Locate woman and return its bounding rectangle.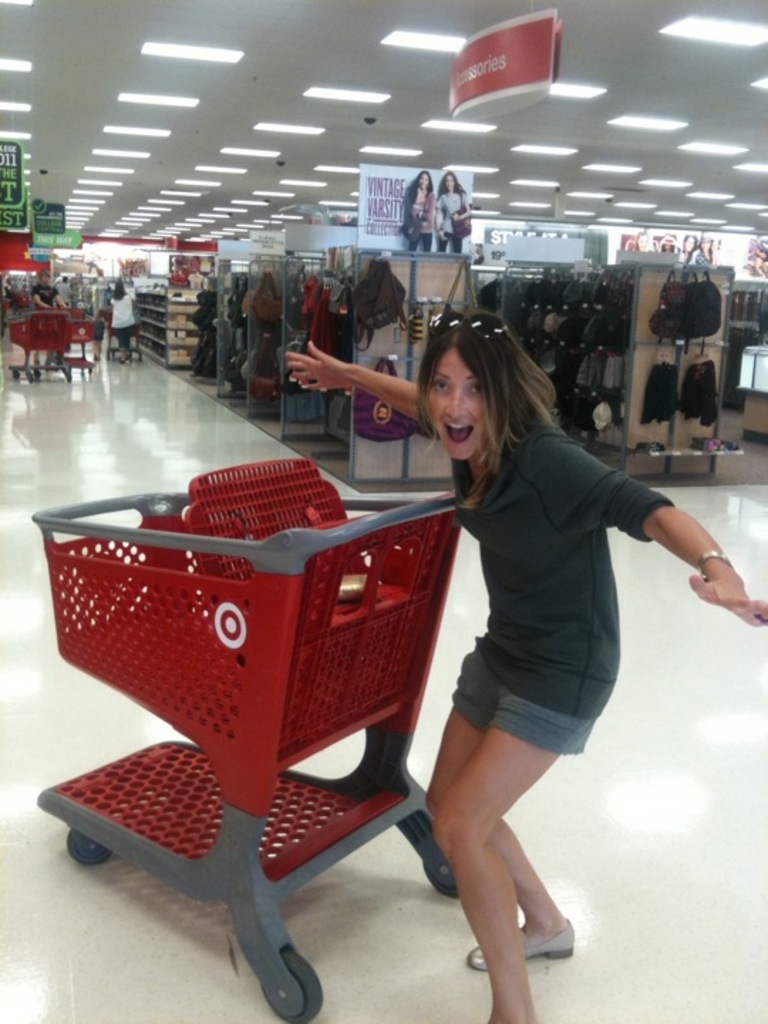
{"left": 282, "top": 306, "right": 767, "bottom": 1023}.
